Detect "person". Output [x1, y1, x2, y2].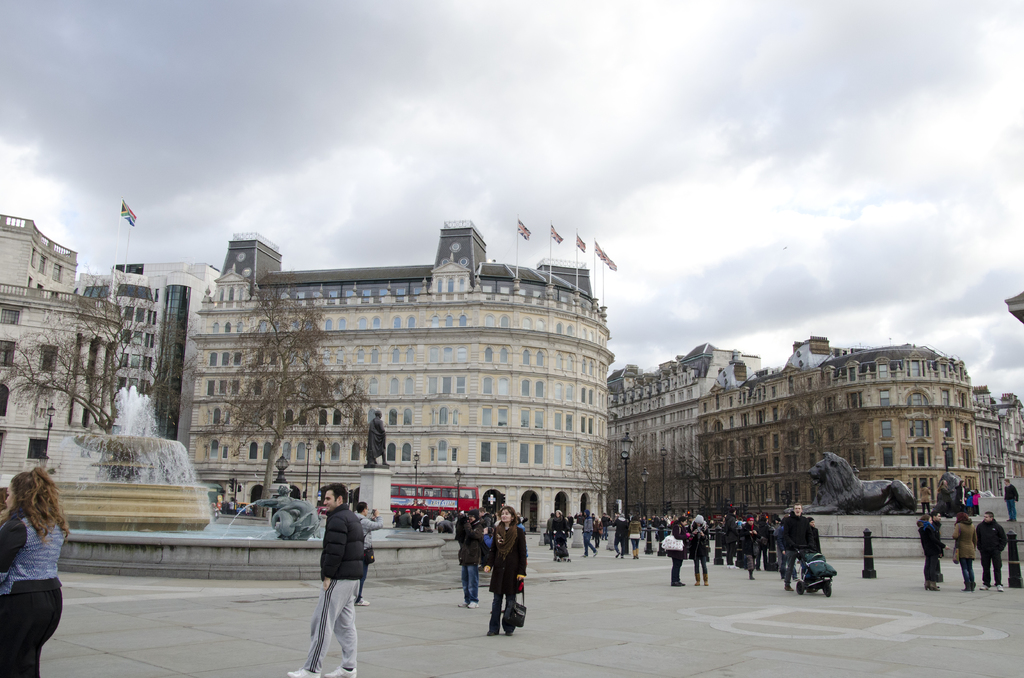
[998, 476, 1023, 521].
